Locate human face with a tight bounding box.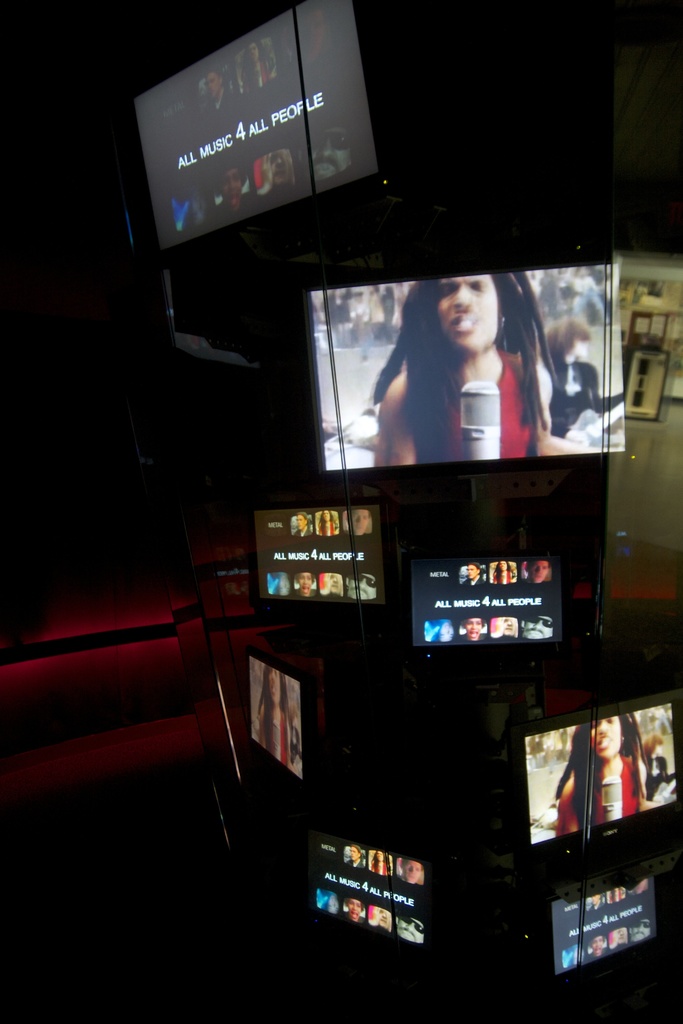
<region>436, 278, 496, 353</region>.
